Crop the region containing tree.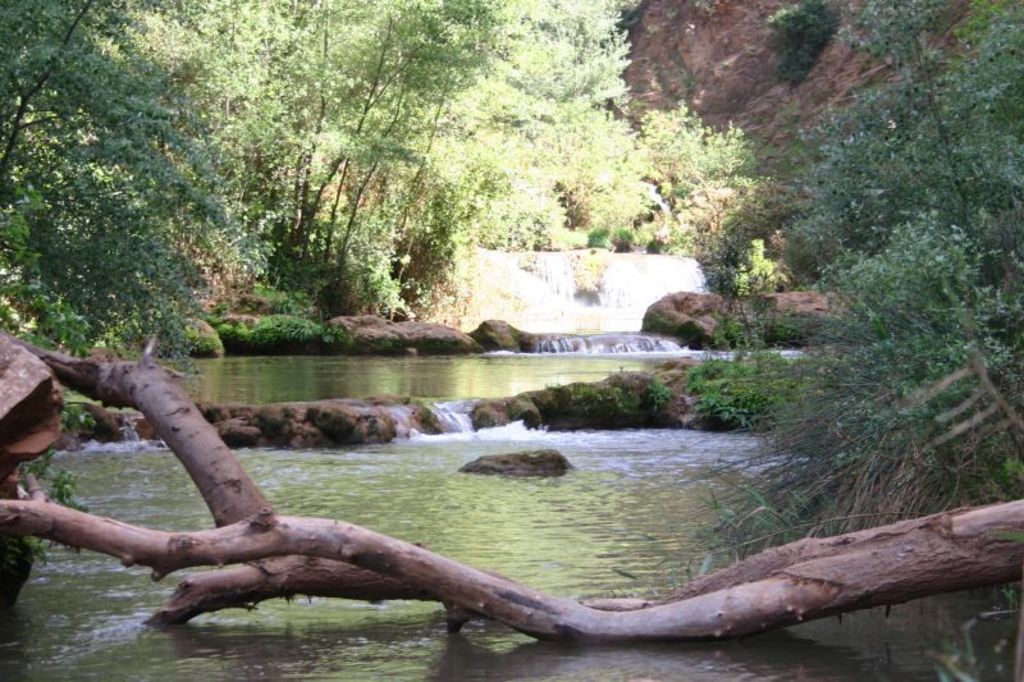
Crop region: BBox(758, 1, 842, 87).
